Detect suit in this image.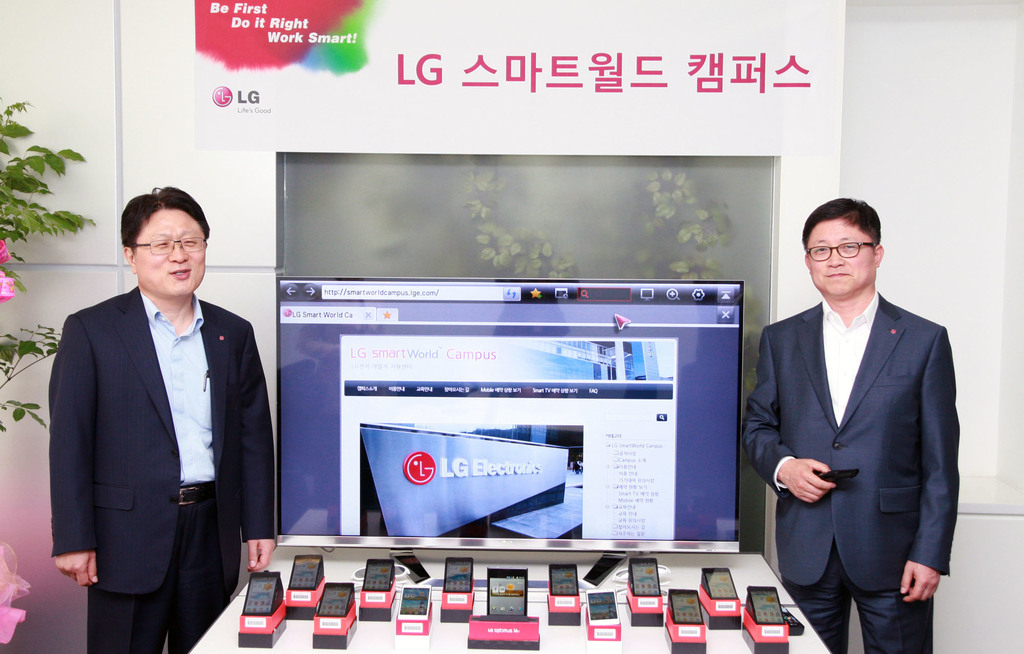
Detection: {"left": 47, "top": 291, "right": 276, "bottom": 653}.
